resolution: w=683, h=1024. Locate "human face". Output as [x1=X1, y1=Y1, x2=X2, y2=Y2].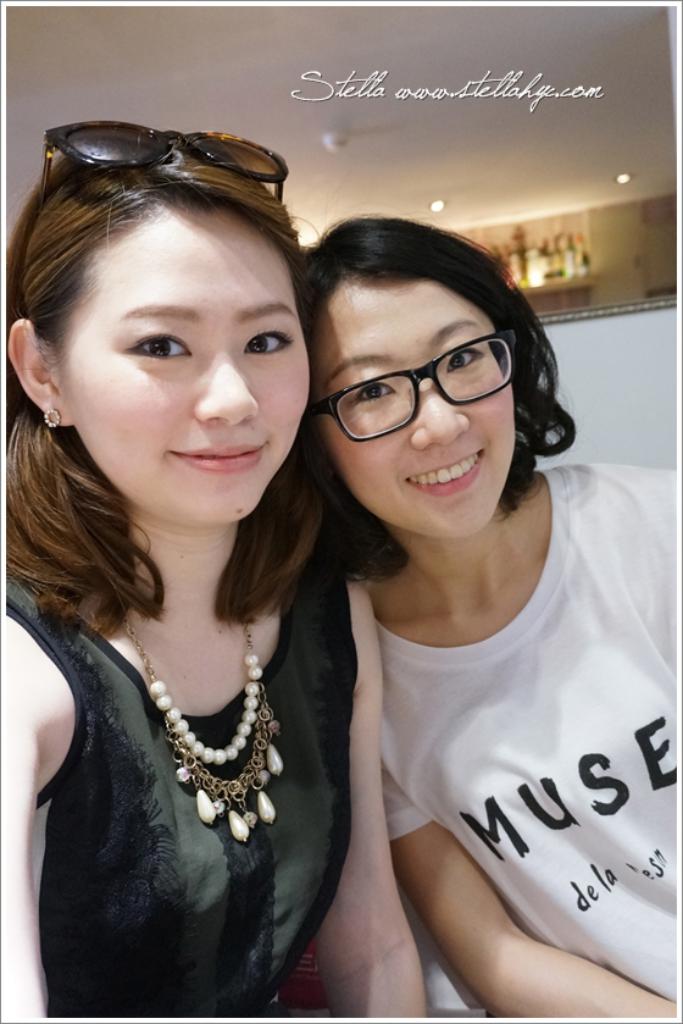
[x1=67, y1=207, x2=313, y2=528].
